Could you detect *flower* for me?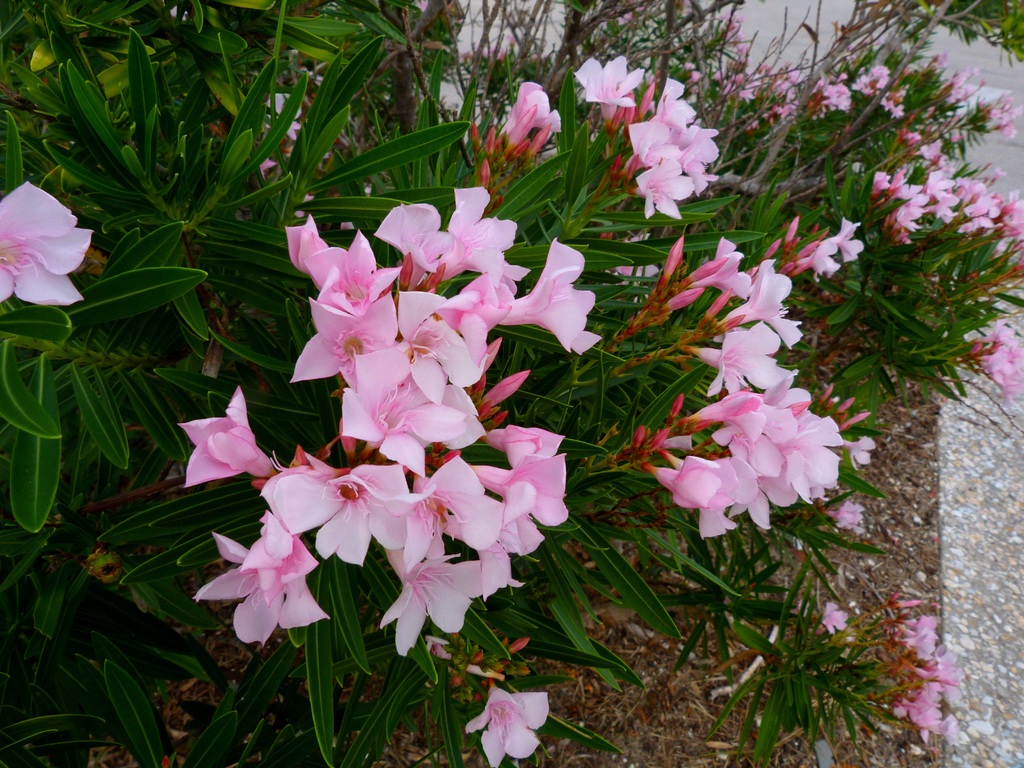
Detection result: <box>835,499,866,541</box>.
